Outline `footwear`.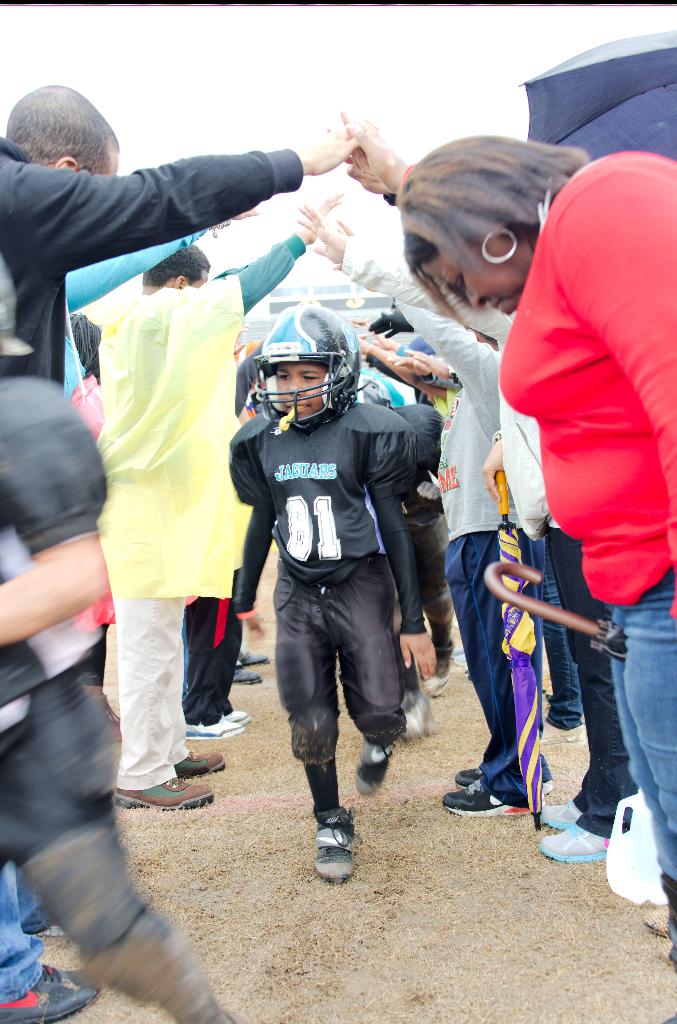
Outline: [538, 822, 611, 867].
